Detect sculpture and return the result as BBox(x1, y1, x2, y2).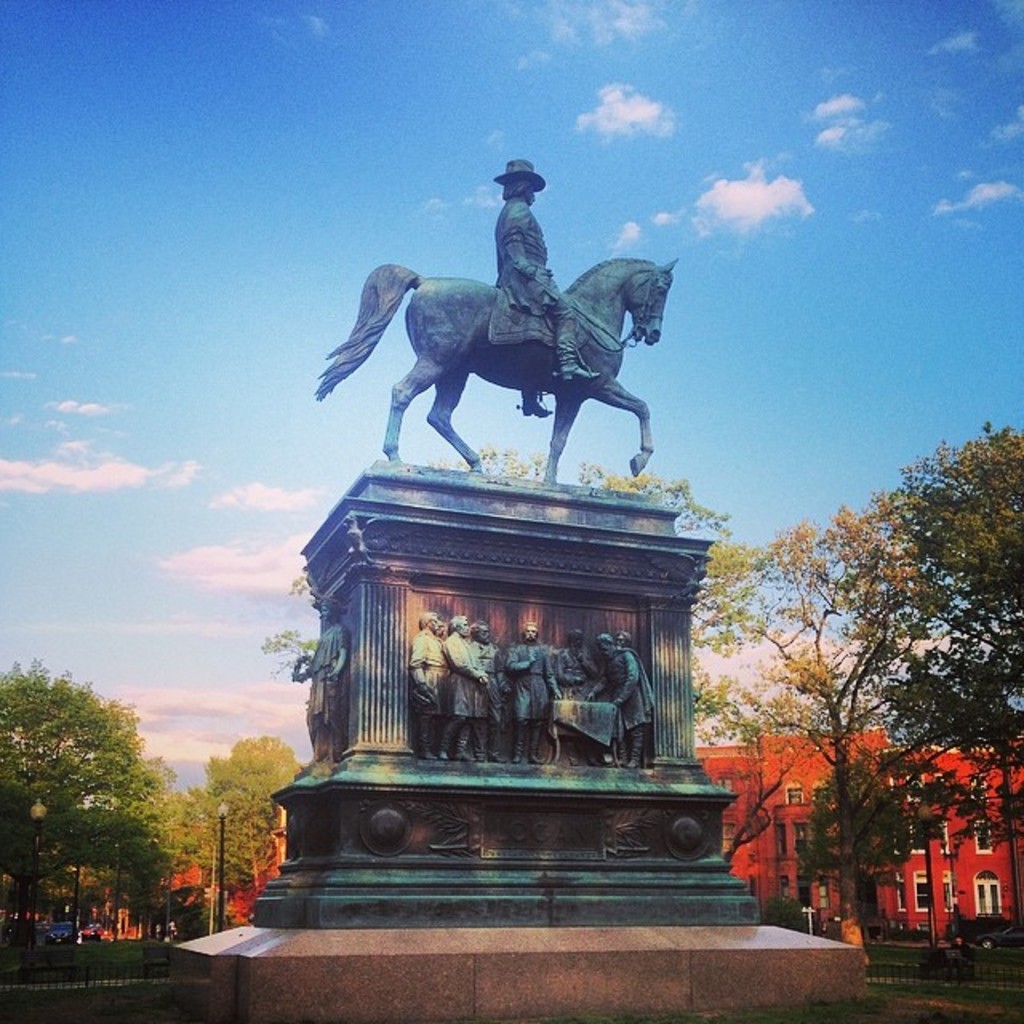
BBox(437, 611, 493, 746).
